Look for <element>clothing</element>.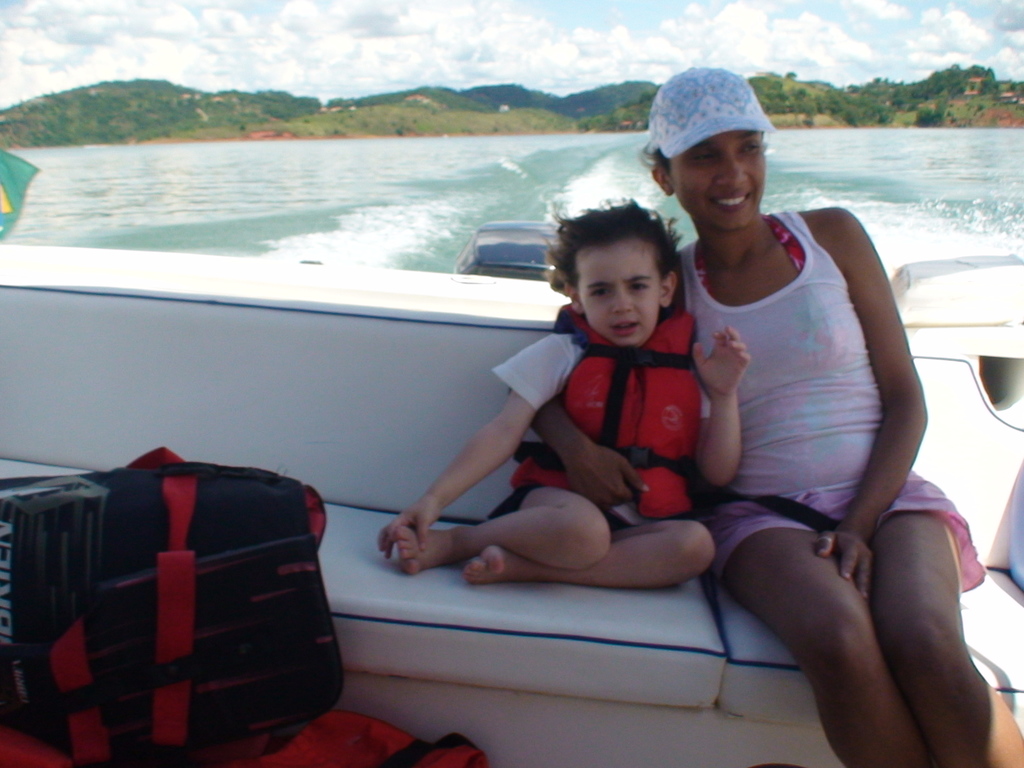
Found: bbox=[676, 207, 980, 600].
